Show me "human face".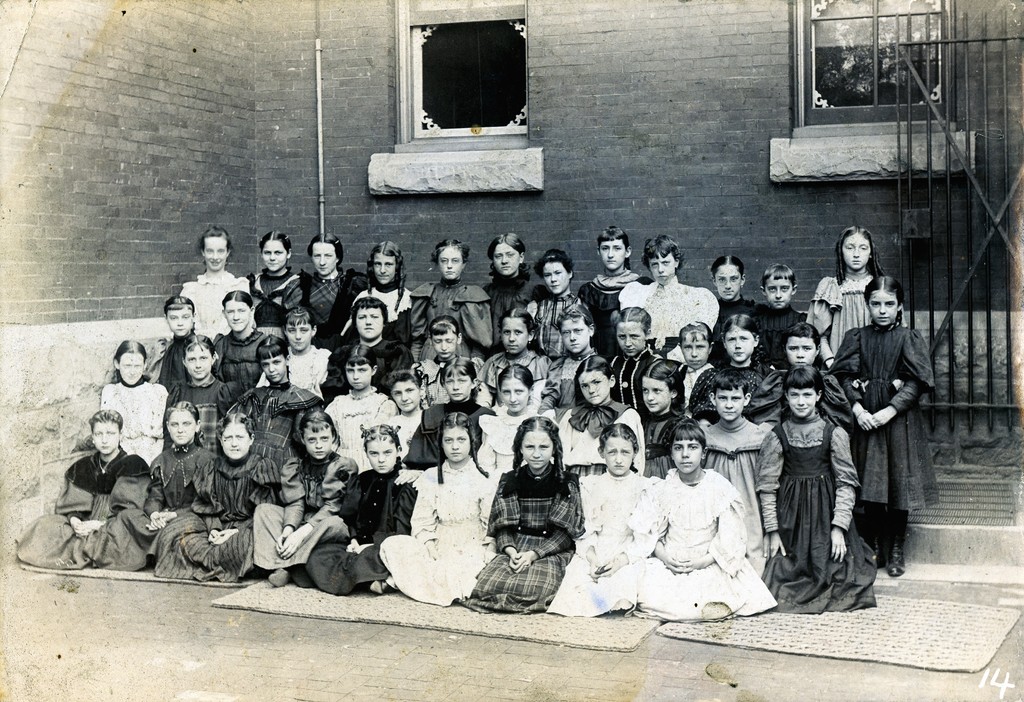
"human face" is here: BBox(218, 420, 251, 459).
